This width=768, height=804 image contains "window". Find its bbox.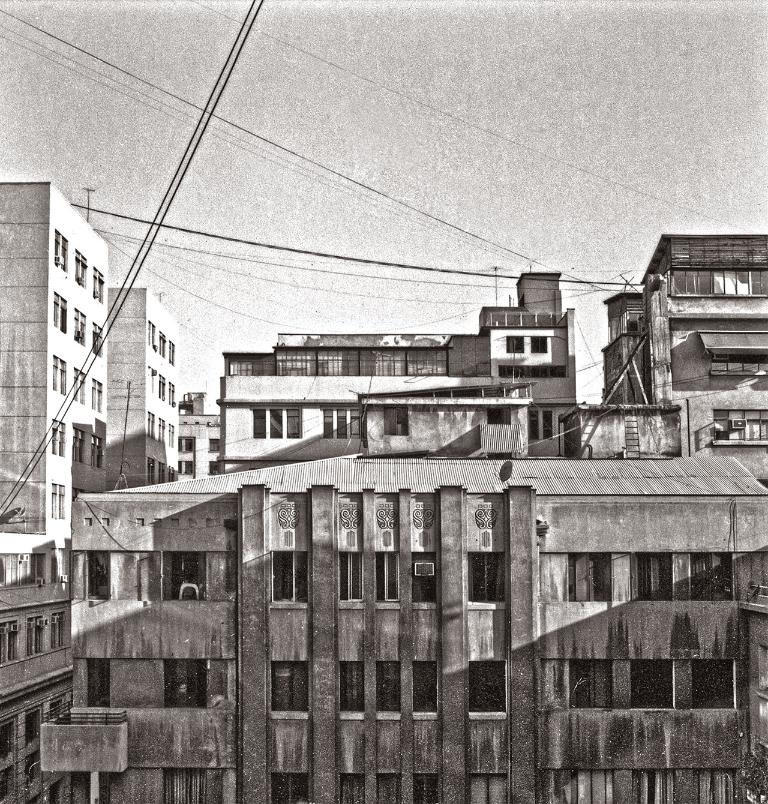
[left=670, top=264, right=767, bottom=298].
